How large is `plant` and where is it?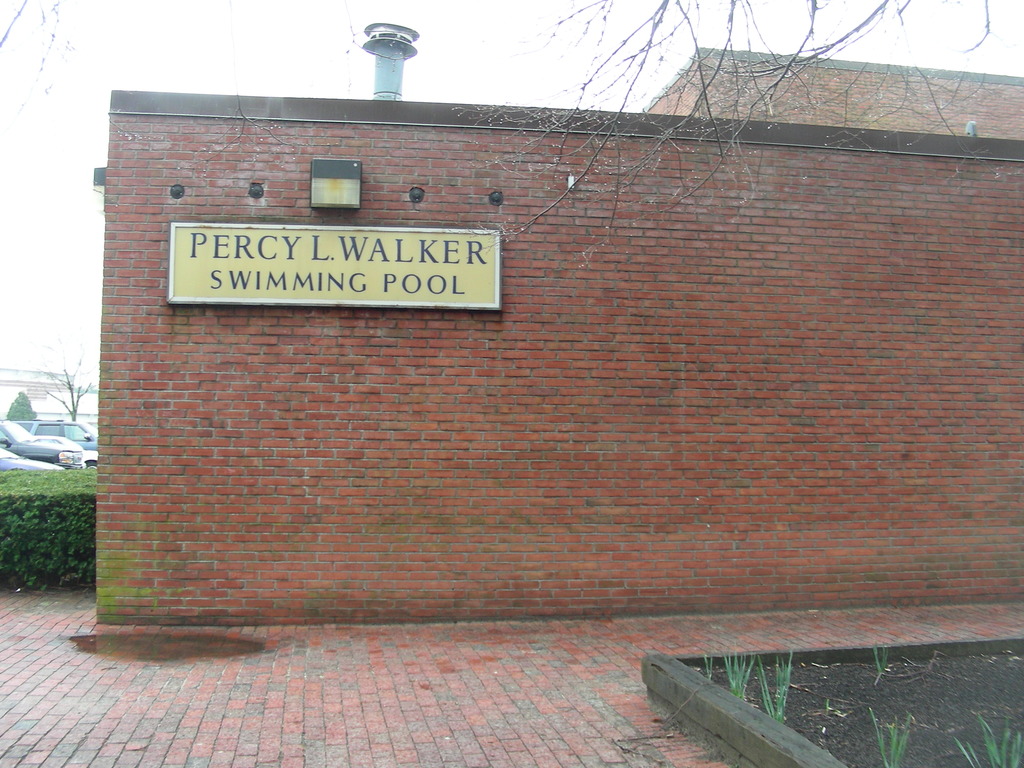
Bounding box: <region>763, 644, 796, 733</region>.
